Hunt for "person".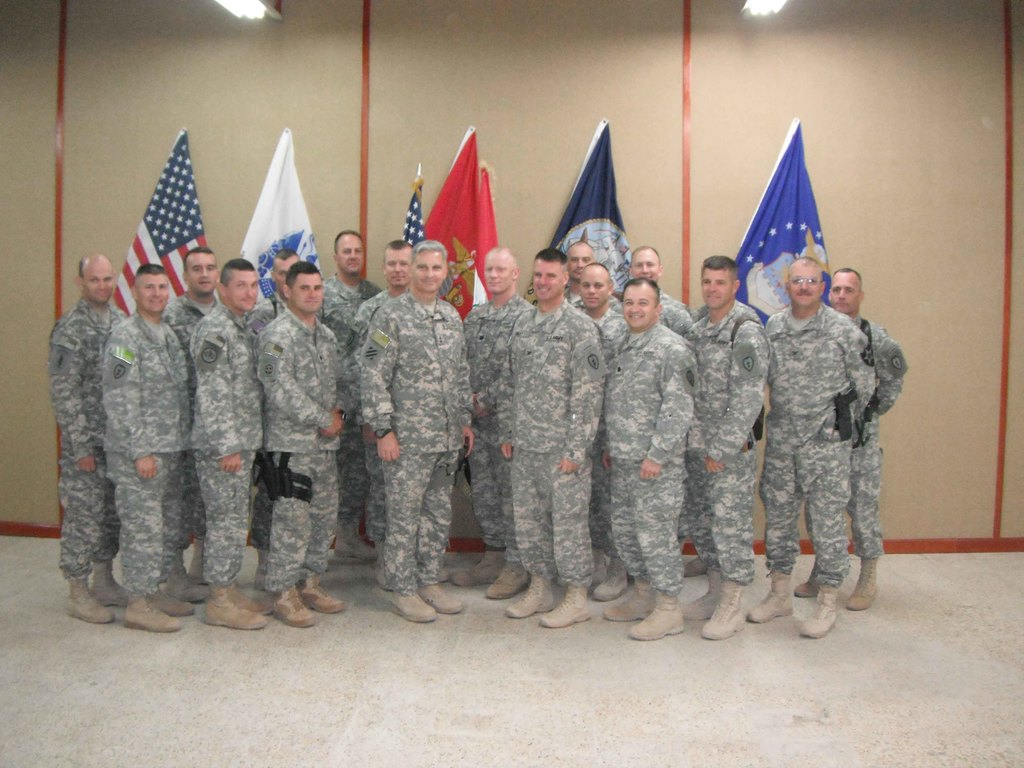
Hunted down at select_region(95, 262, 197, 638).
